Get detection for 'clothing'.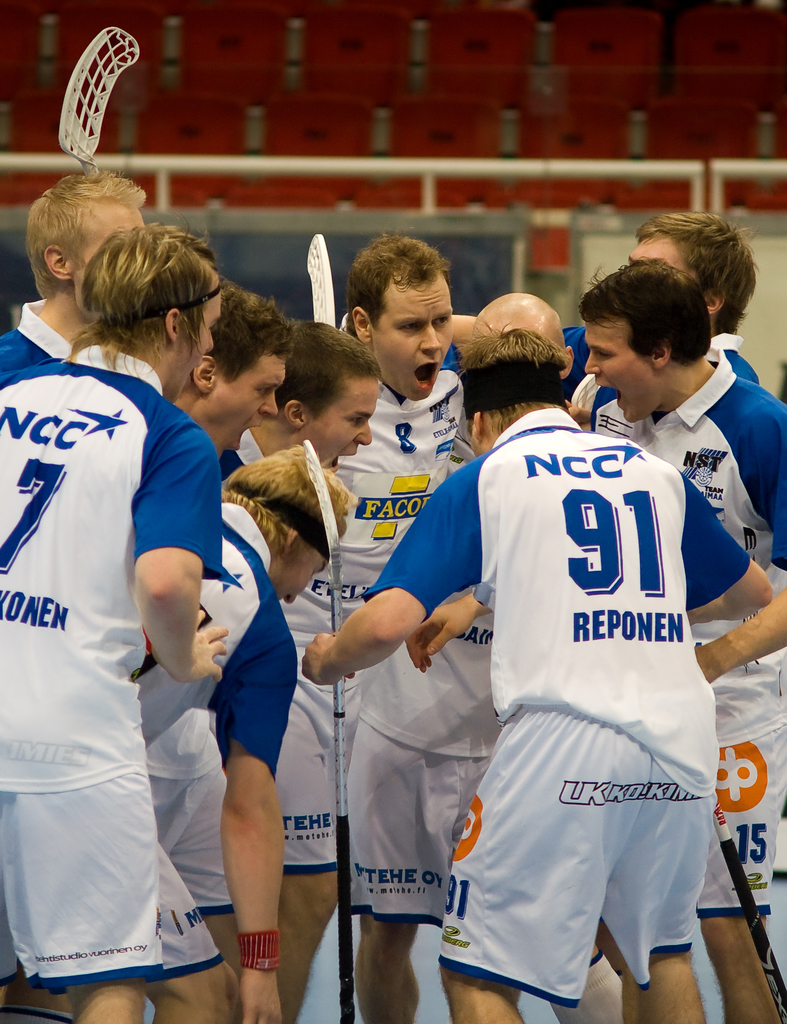
Detection: {"x1": 0, "y1": 287, "x2": 81, "y2": 372}.
